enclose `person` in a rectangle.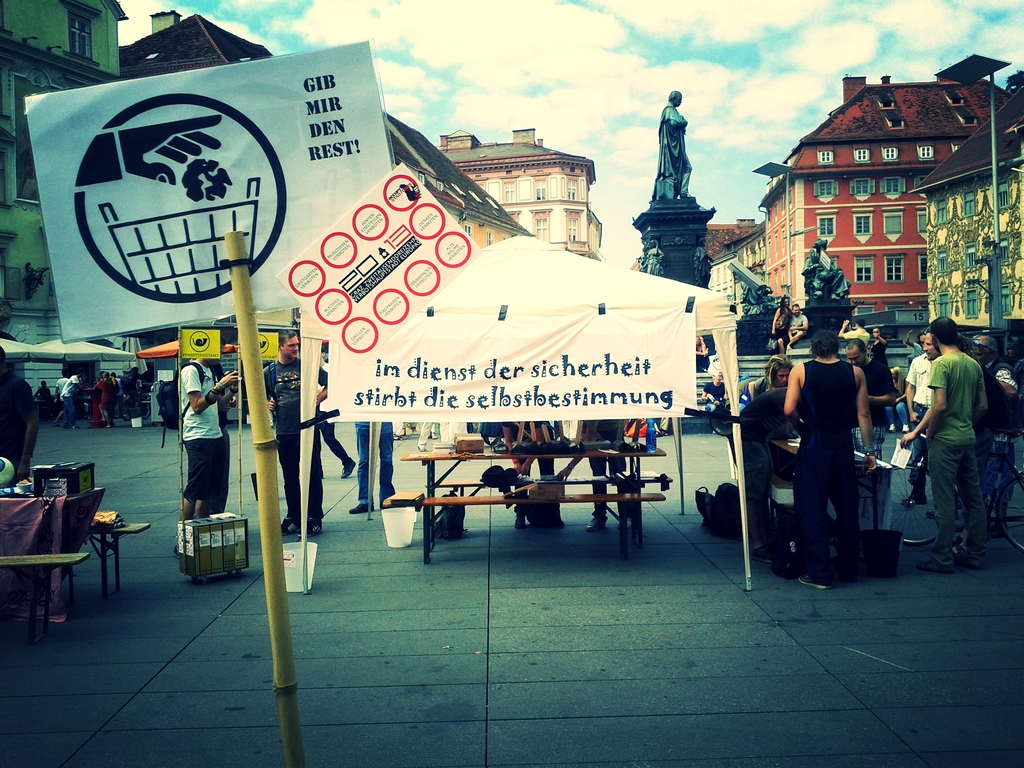
detection(501, 410, 562, 527).
